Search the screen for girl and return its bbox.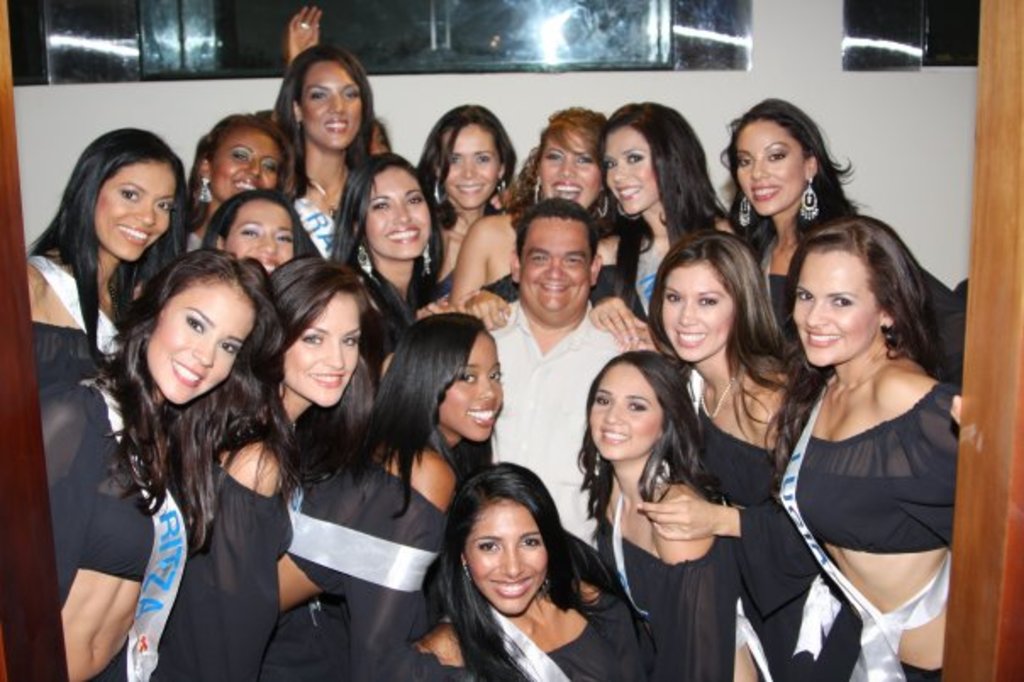
Found: [448, 105, 622, 331].
